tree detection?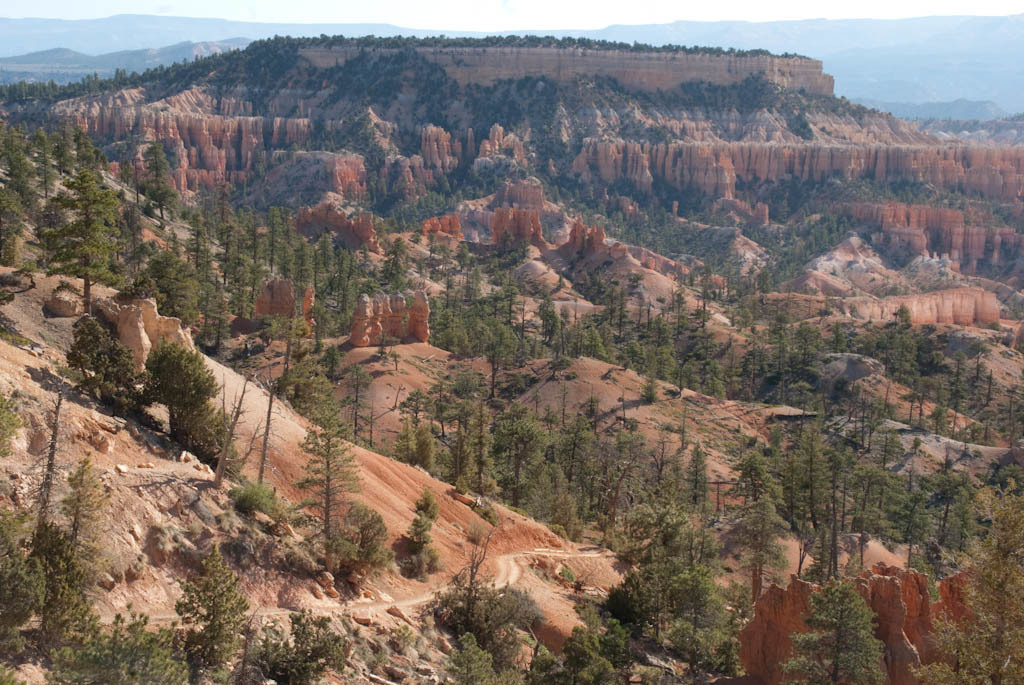
rect(677, 444, 708, 513)
